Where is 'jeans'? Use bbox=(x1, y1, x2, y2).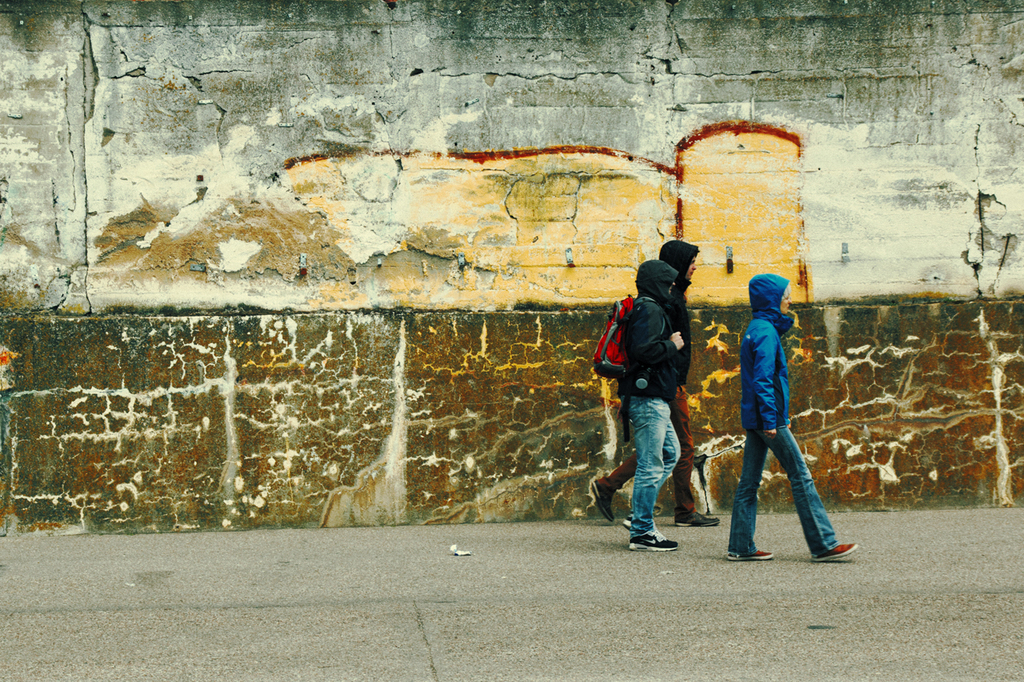
bbox=(623, 392, 687, 540).
